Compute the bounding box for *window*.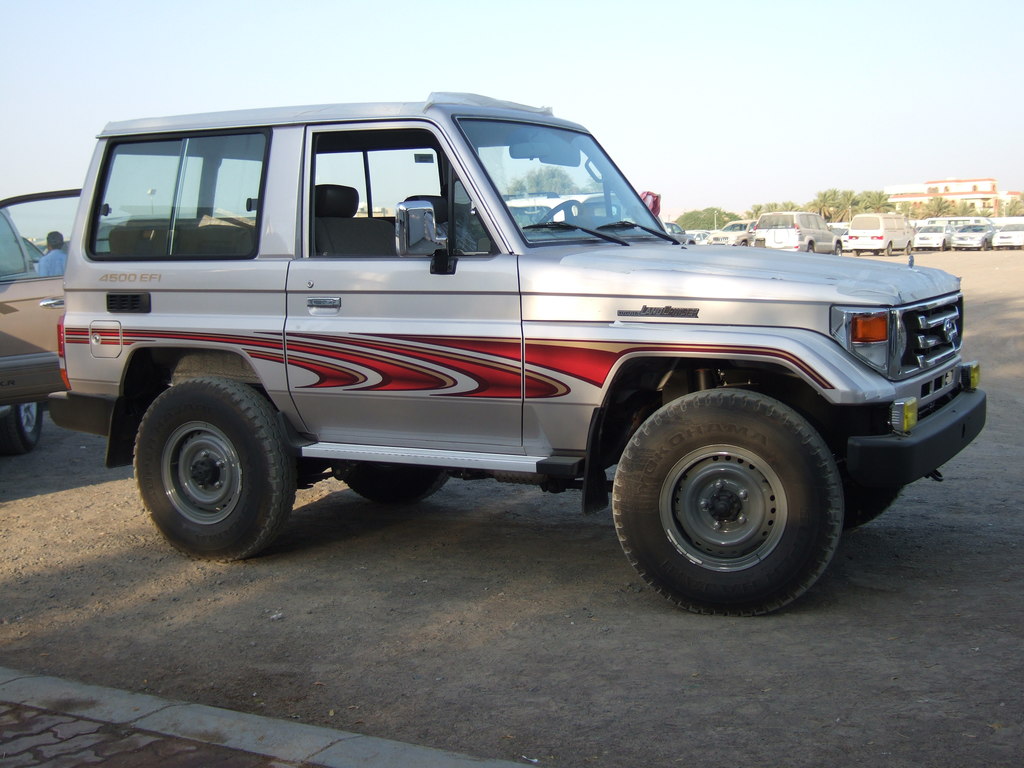
rect(308, 132, 445, 257).
